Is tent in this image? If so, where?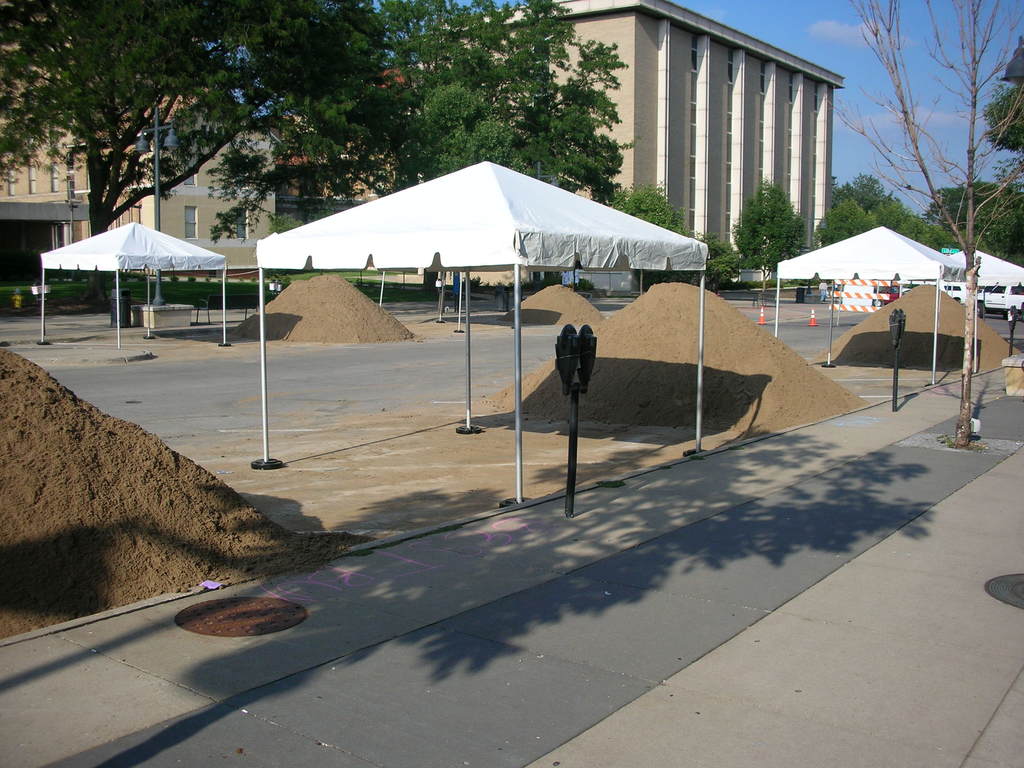
Yes, at (left=38, top=214, right=230, bottom=352).
